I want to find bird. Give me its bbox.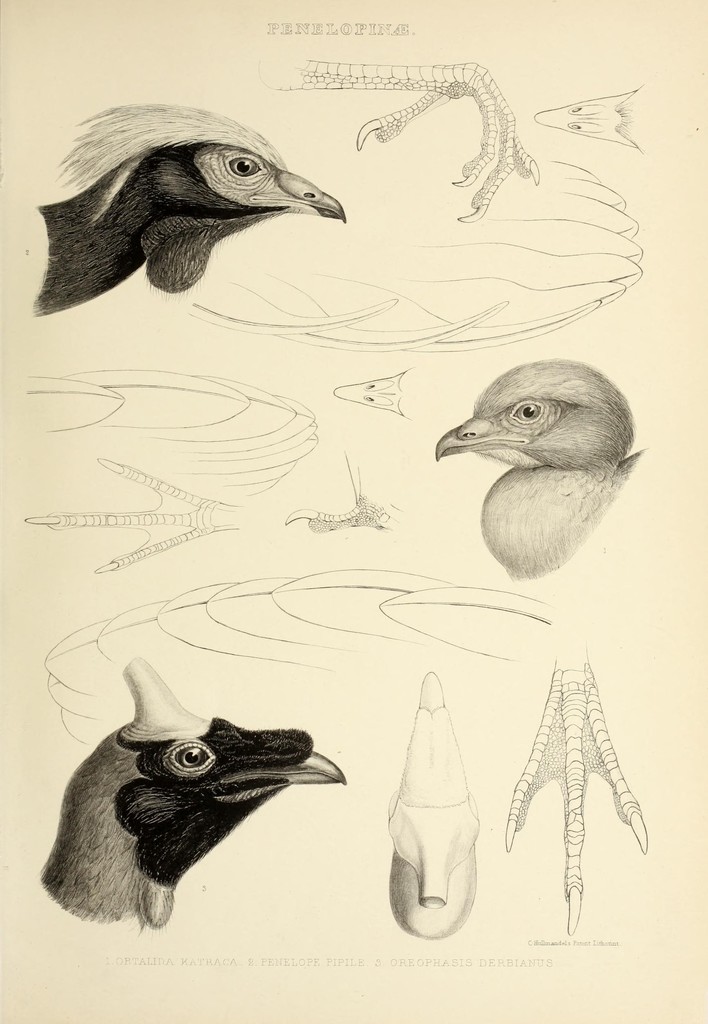
bbox=(434, 357, 645, 581).
